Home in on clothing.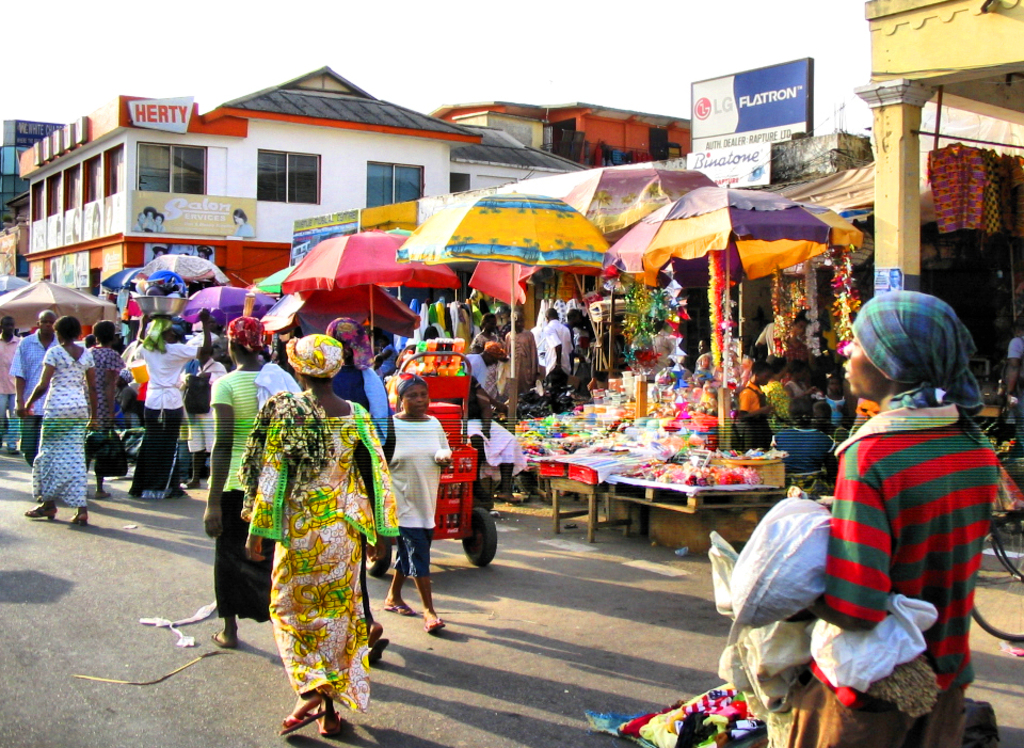
Homed in at {"left": 199, "top": 362, "right": 297, "bottom": 622}.
